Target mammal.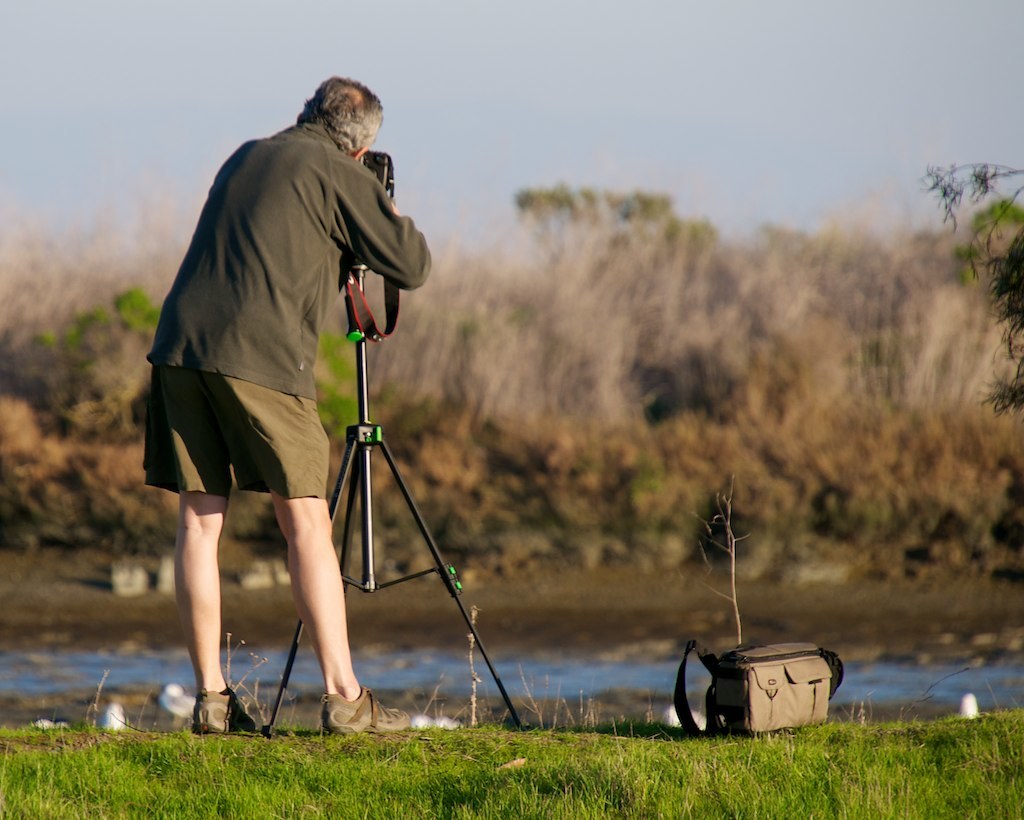
Target region: box(125, 89, 413, 740).
